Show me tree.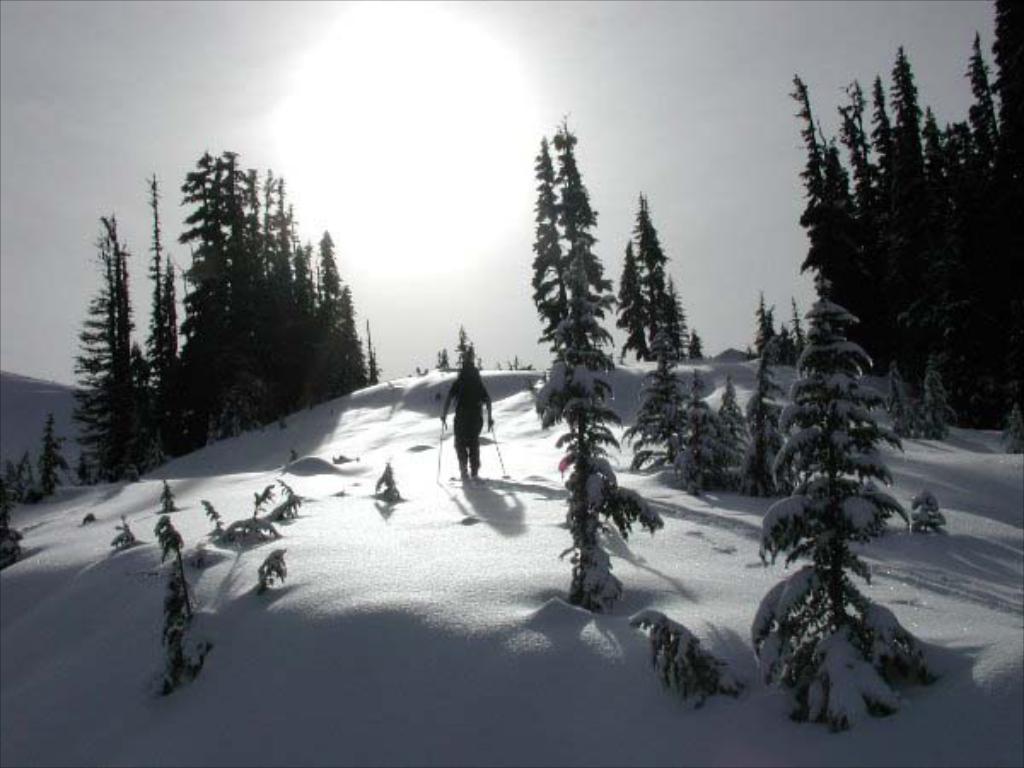
tree is here: (759, 299, 911, 720).
